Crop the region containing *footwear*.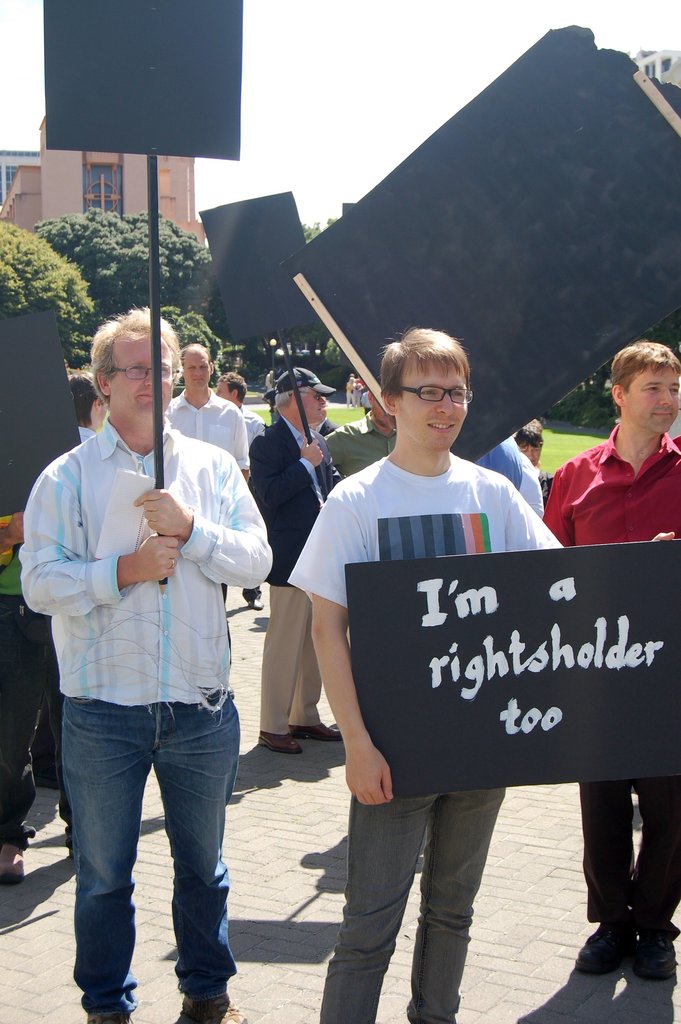
Crop region: <box>288,727,350,743</box>.
